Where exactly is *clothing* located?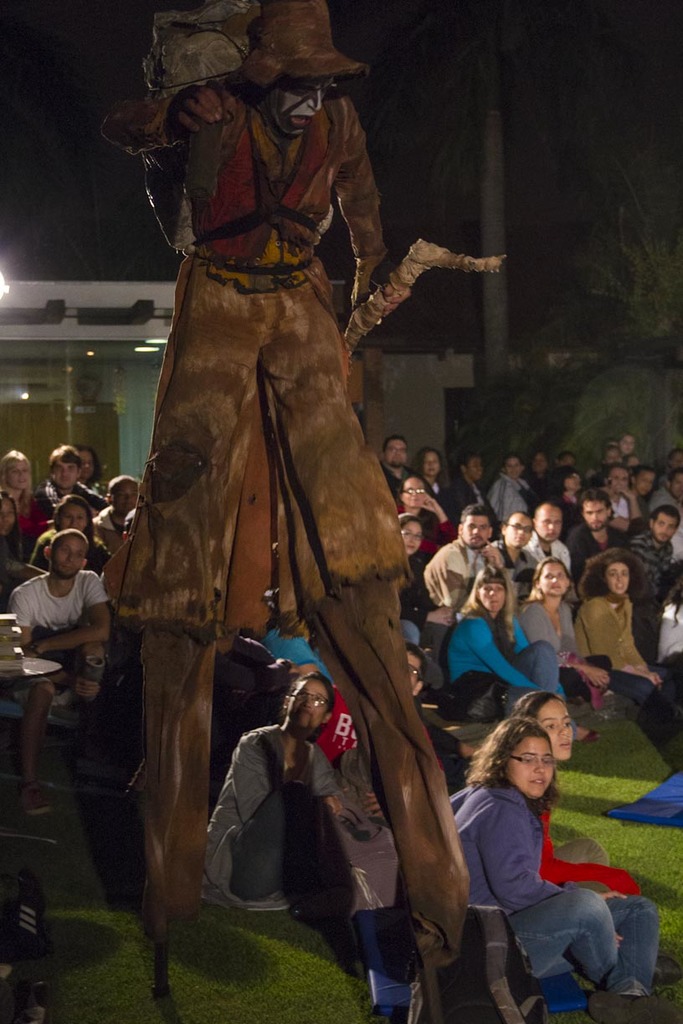
Its bounding box is (left=444, top=606, right=557, bottom=713).
